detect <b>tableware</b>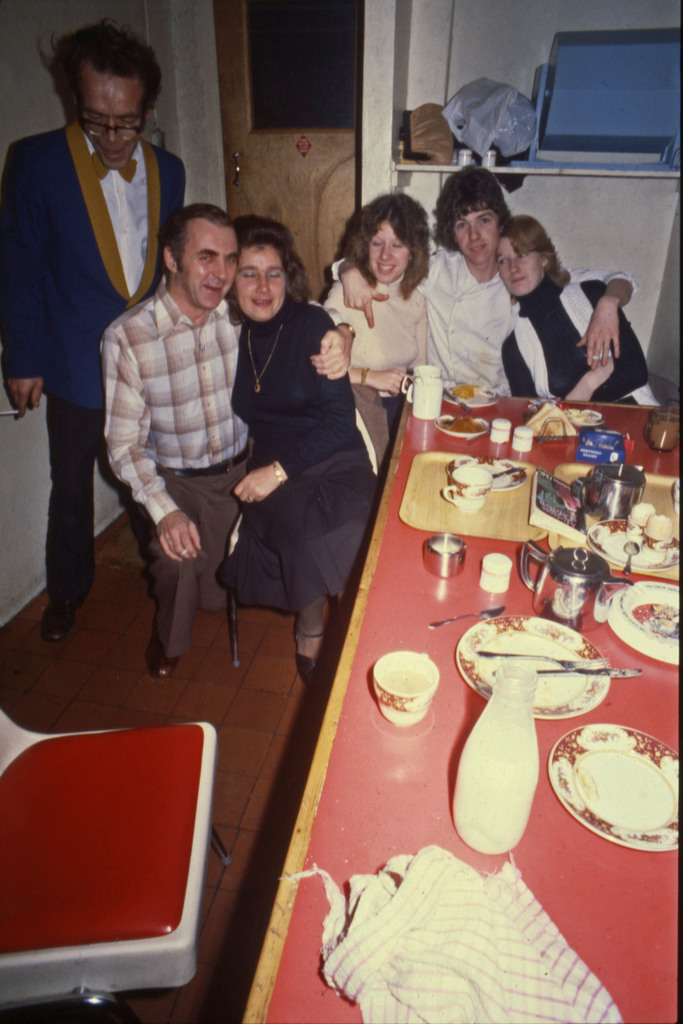
bbox(401, 362, 443, 397)
